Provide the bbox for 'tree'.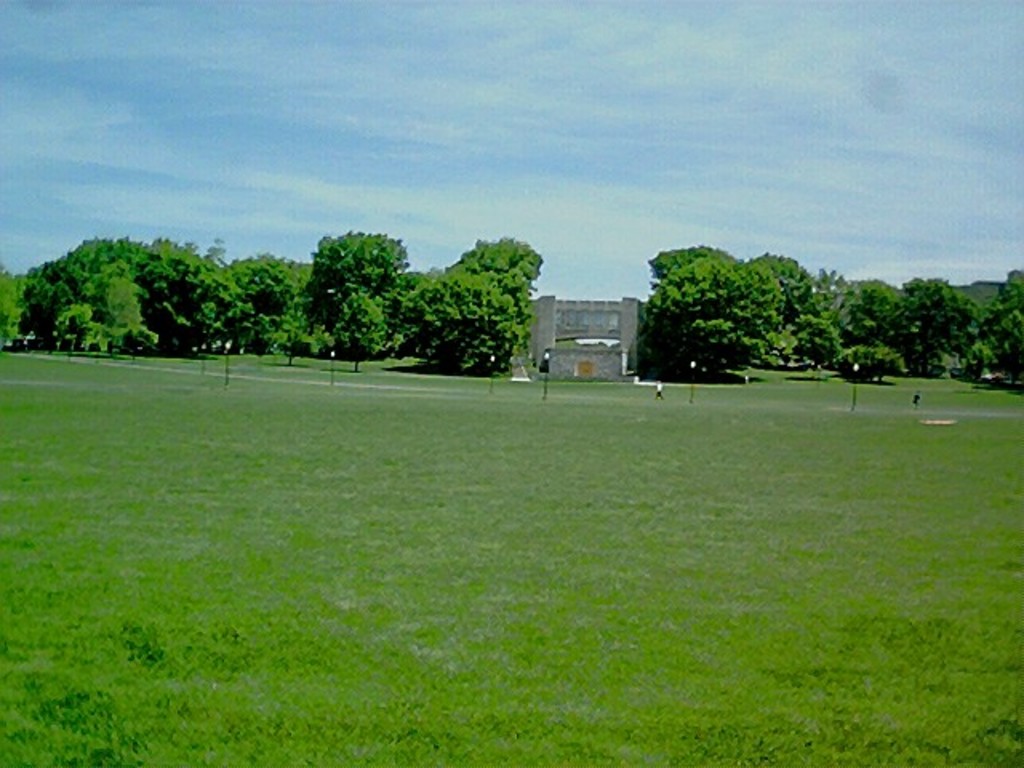
(16, 256, 77, 344).
